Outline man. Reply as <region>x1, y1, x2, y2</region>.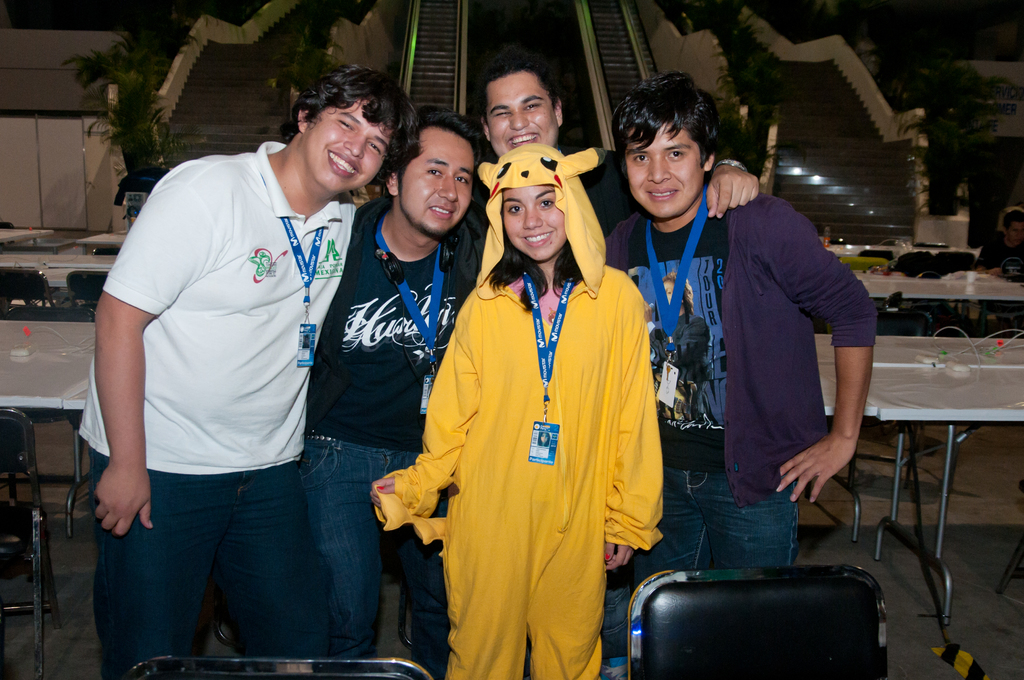
<region>298, 108, 477, 679</region>.
